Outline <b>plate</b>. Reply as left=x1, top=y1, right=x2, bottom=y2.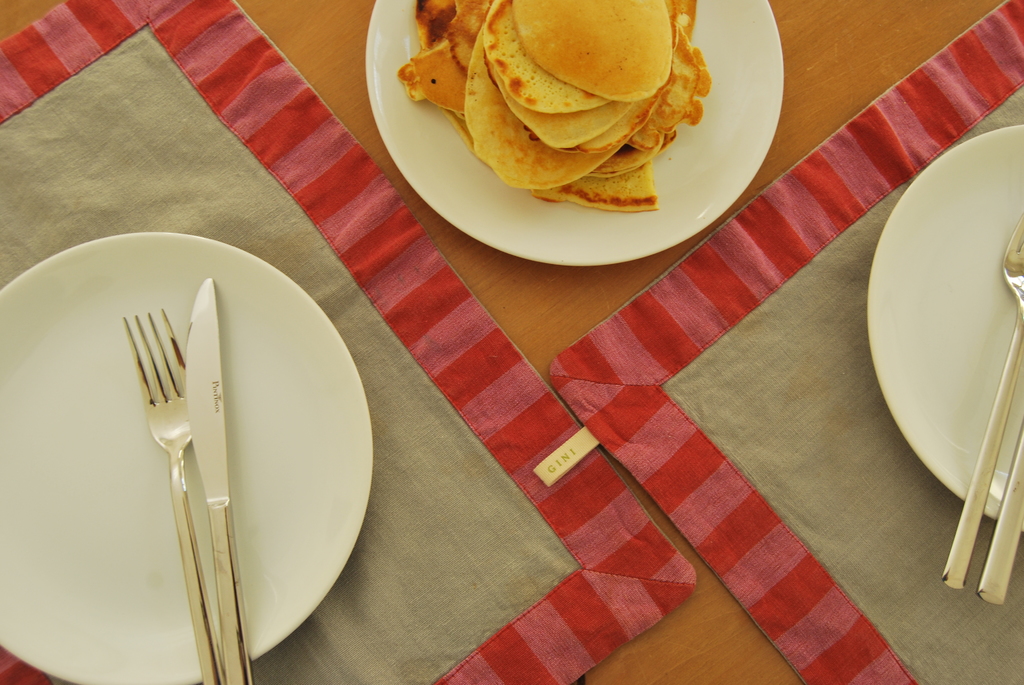
left=867, top=125, right=1023, bottom=526.
